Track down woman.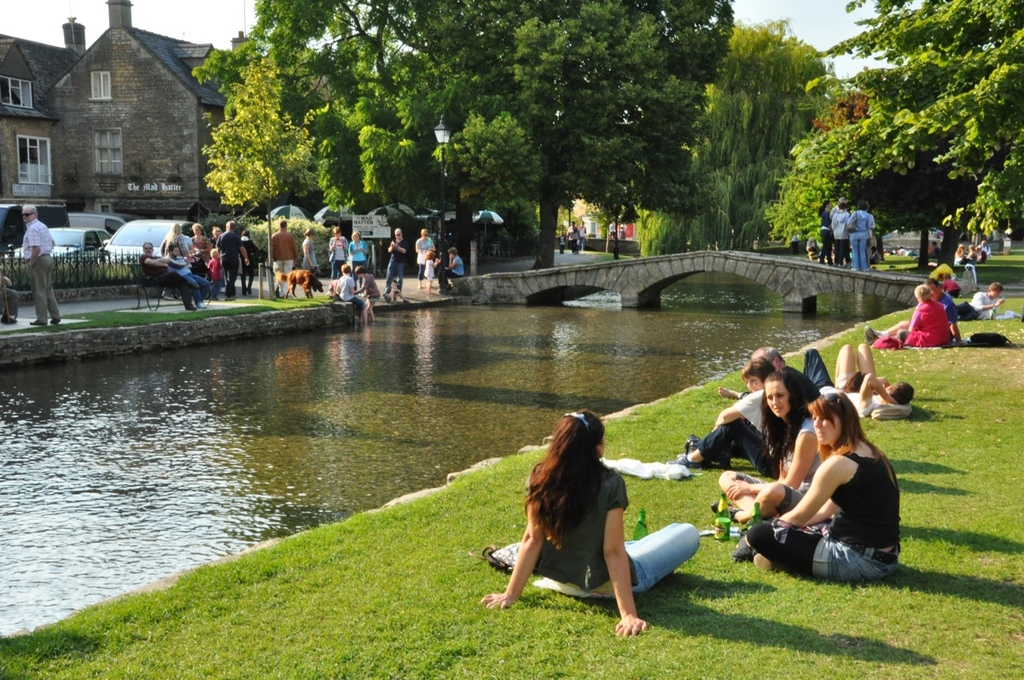
Tracked to rect(480, 408, 699, 640).
